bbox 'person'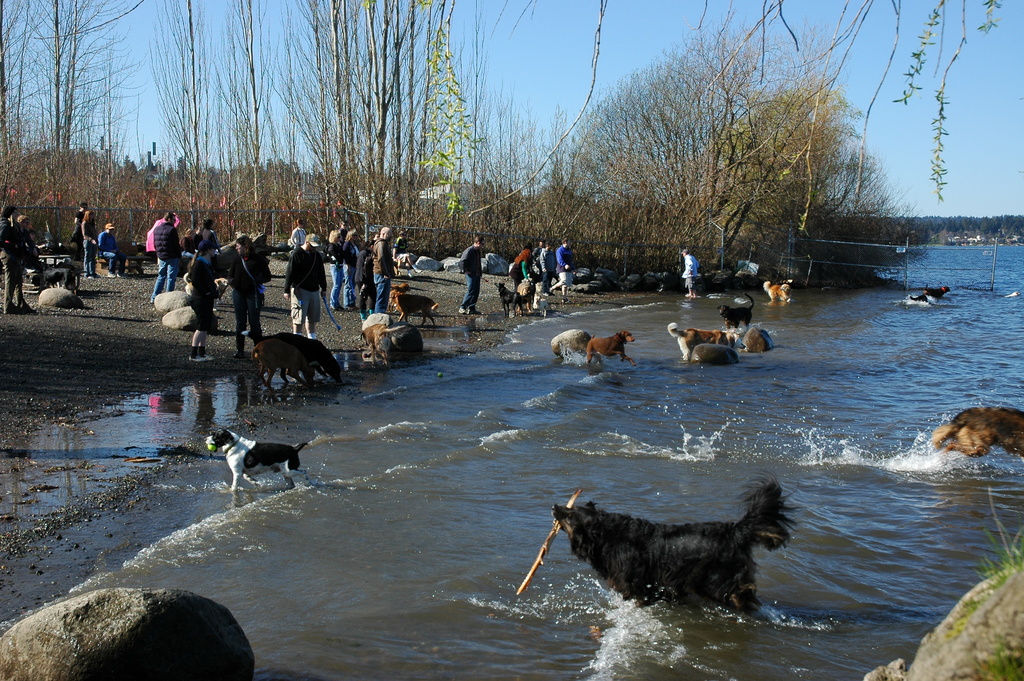
left=0, top=213, right=42, bottom=311
